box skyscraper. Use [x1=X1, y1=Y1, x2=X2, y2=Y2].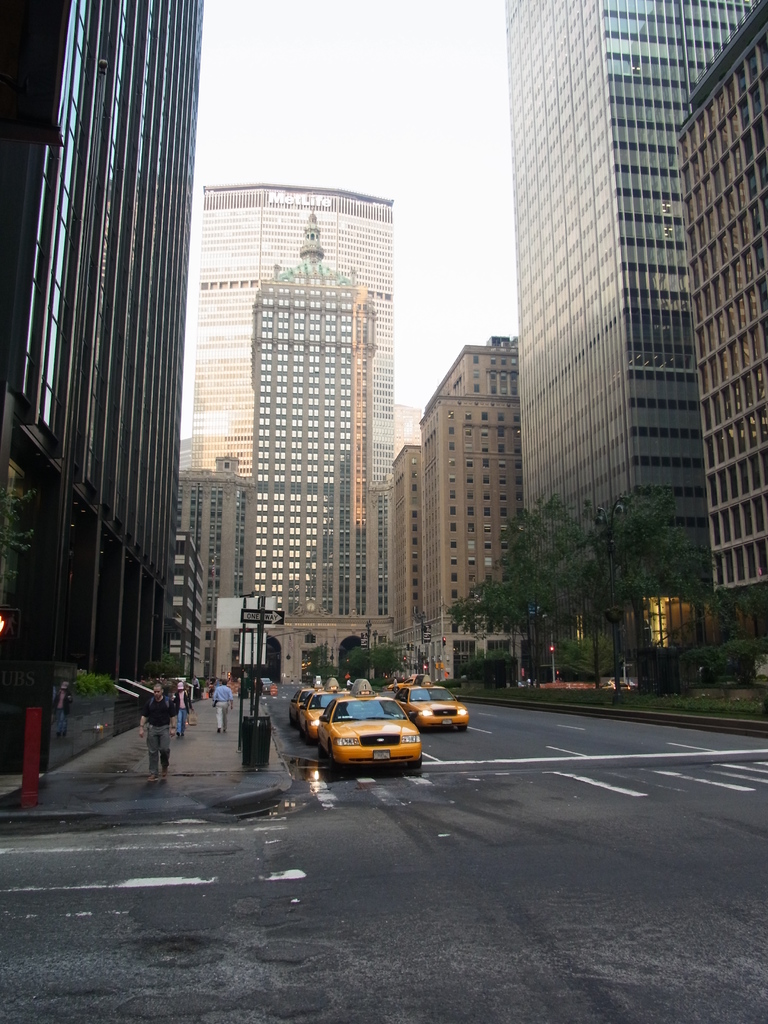
[x1=170, y1=183, x2=417, y2=491].
